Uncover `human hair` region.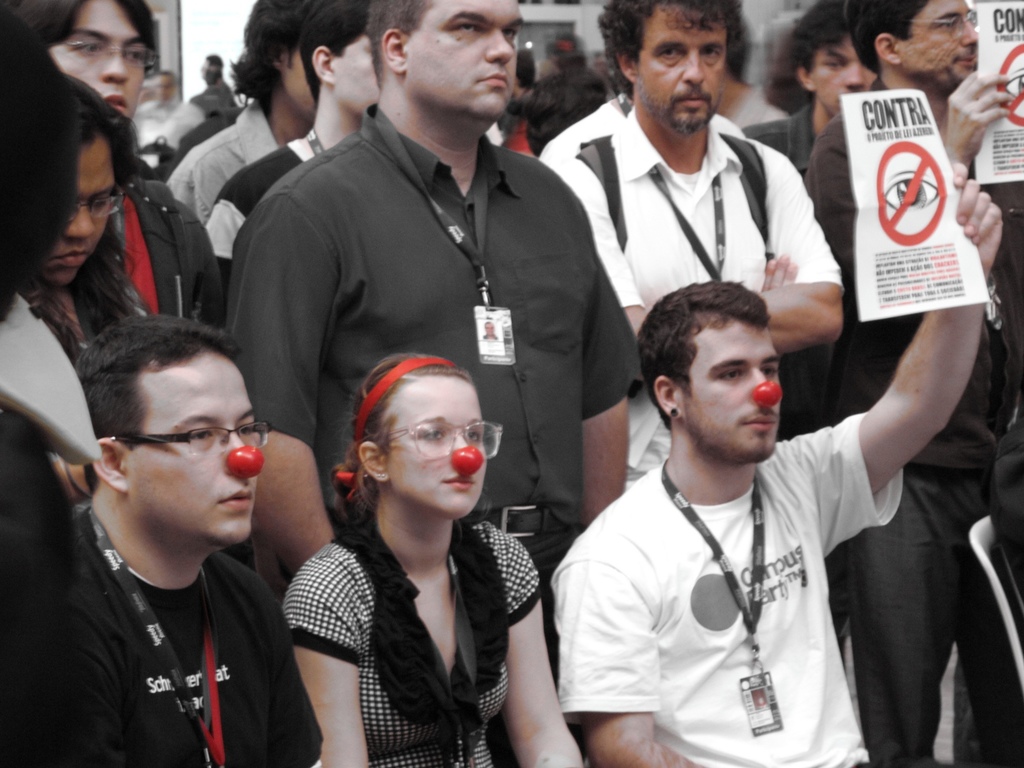
Uncovered: locate(303, 0, 365, 105).
